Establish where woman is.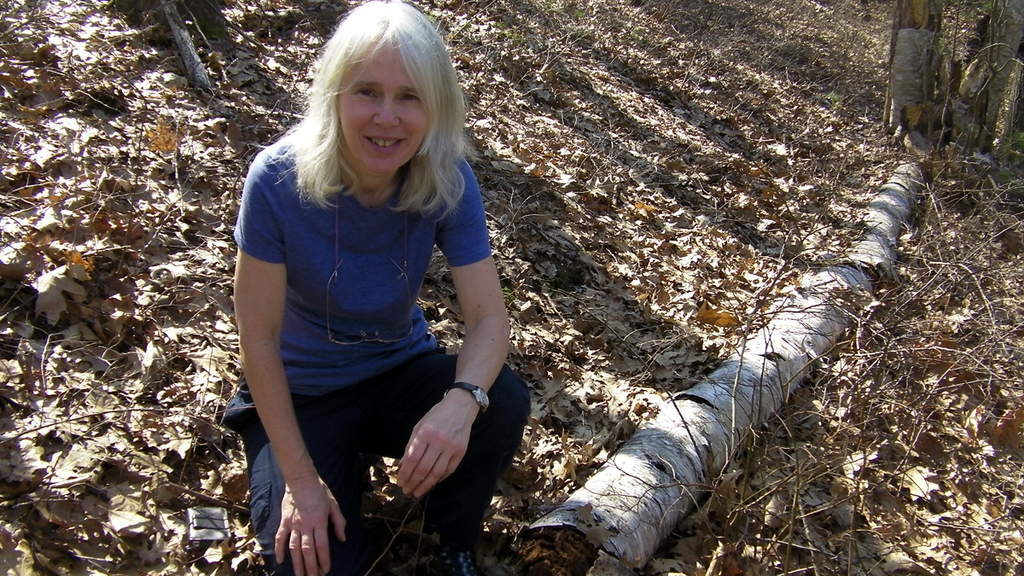
Established at 197,35,526,527.
